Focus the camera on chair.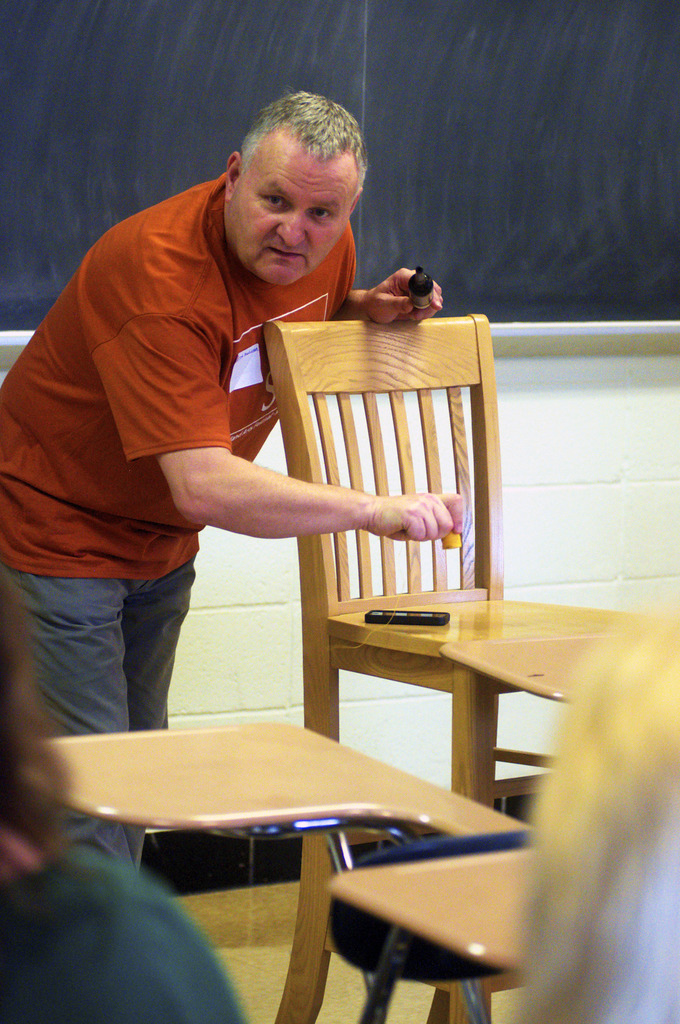
Focus region: detection(261, 310, 677, 1023).
